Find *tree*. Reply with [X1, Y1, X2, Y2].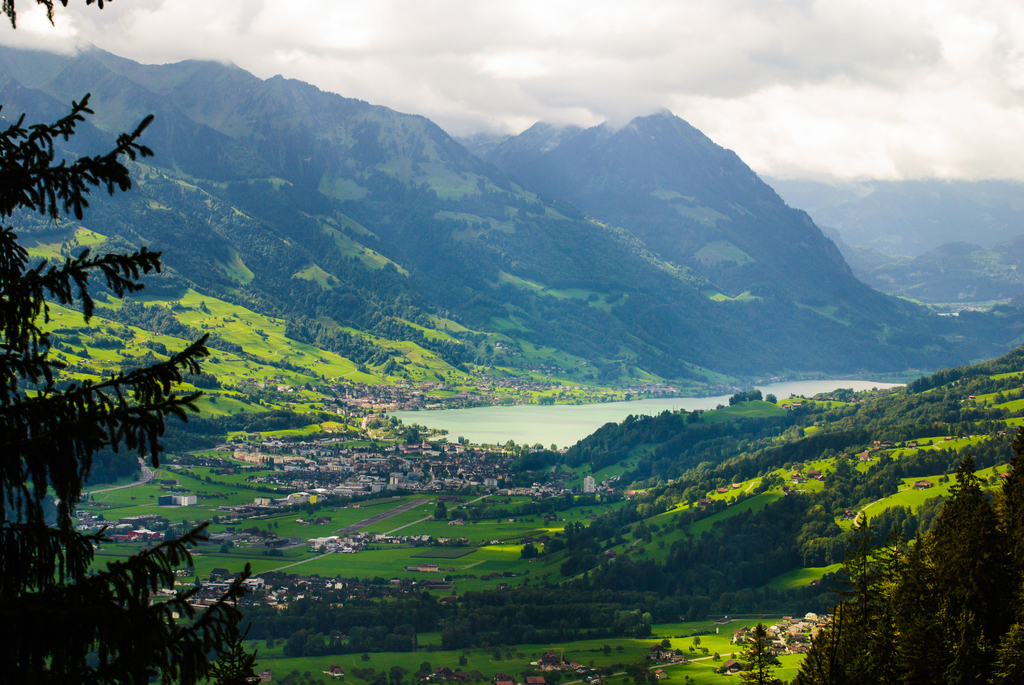
[788, 423, 1023, 684].
